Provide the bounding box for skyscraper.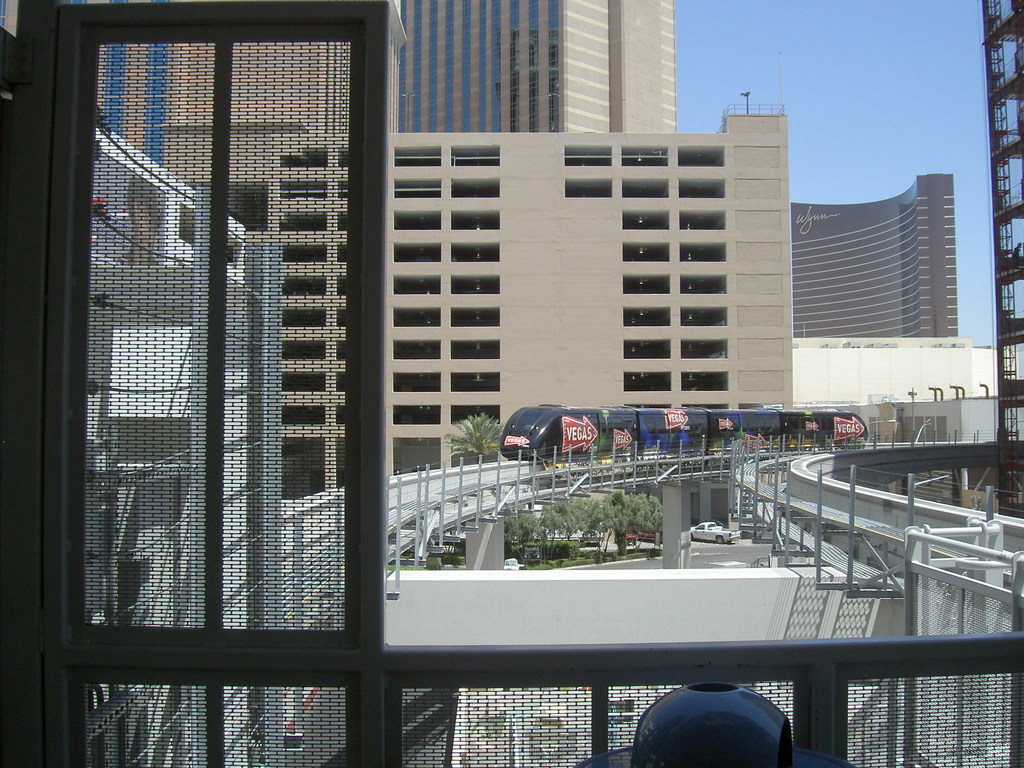
pyautogui.locateOnScreen(363, 120, 841, 453).
